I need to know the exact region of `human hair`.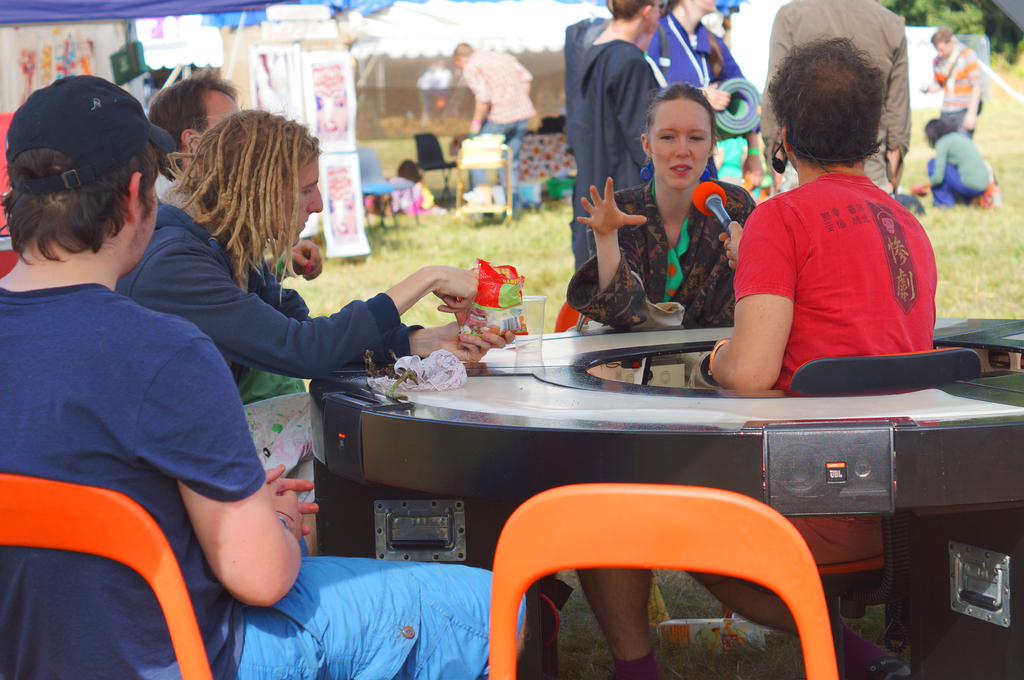
Region: [left=607, top=0, right=659, bottom=24].
